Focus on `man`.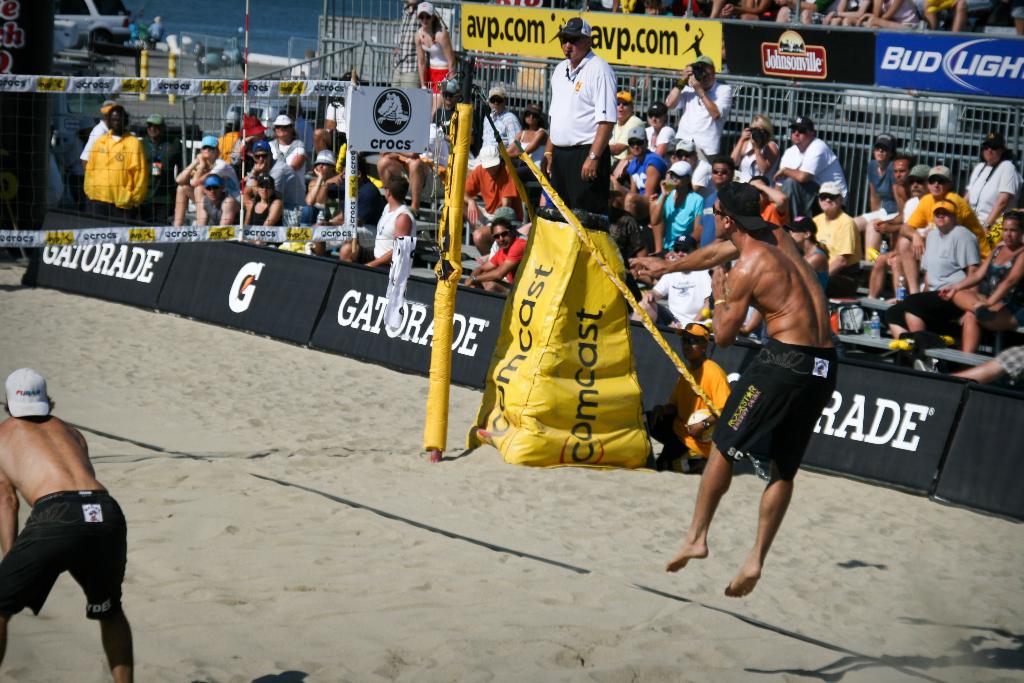
Focused at <bbox>471, 87, 522, 169</bbox>.
